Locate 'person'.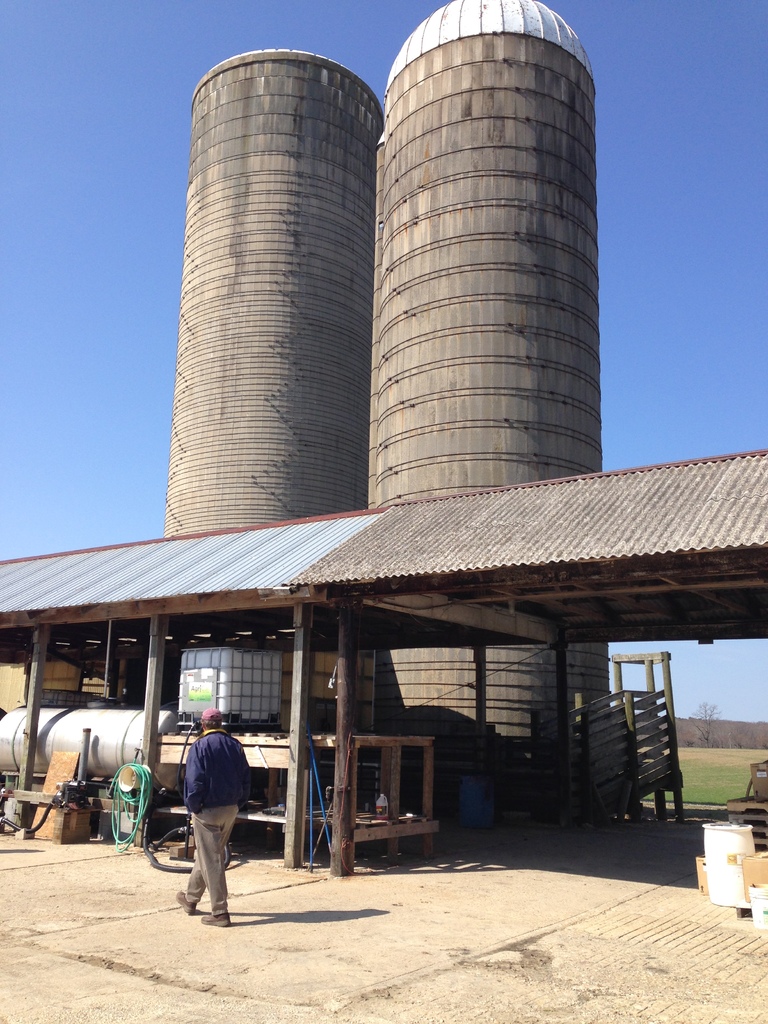
Bounding box: [172,710,252,928].
